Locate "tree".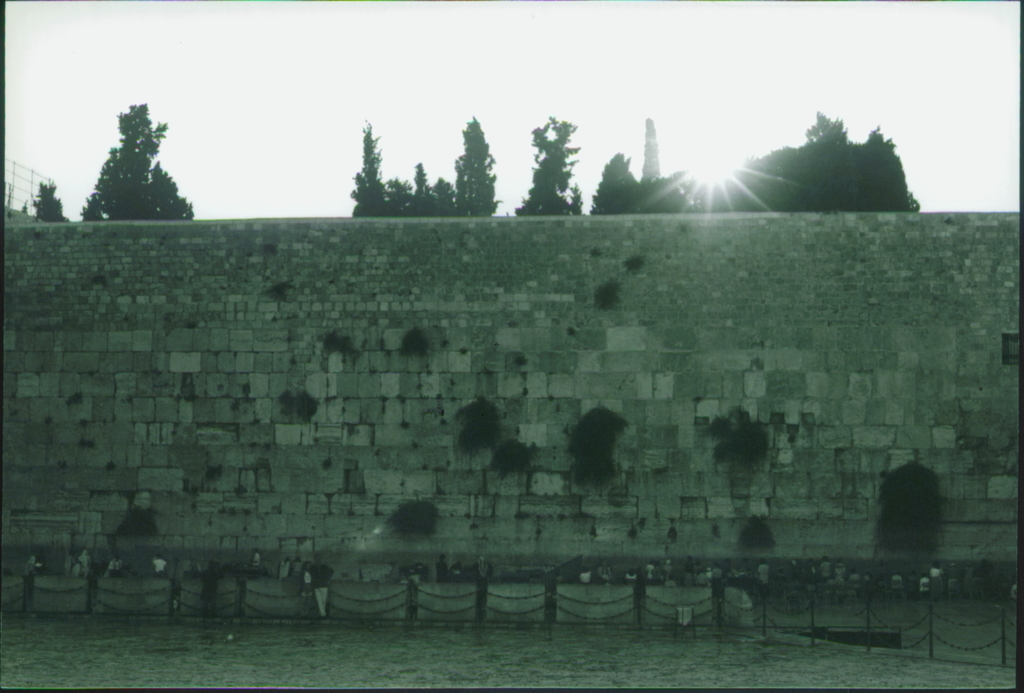
Bounding box: 456 112 506 217.
